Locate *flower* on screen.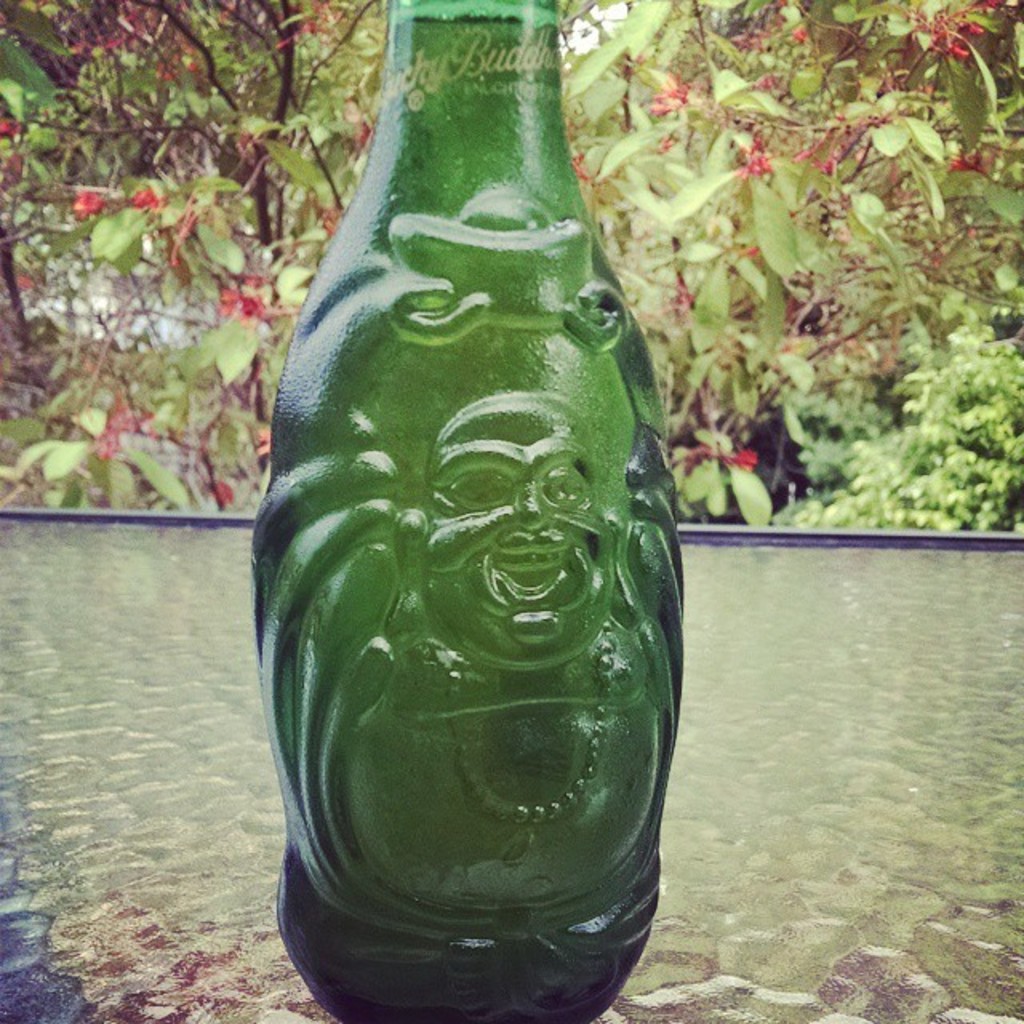
On screen at <bbox>246, 418, 270, 443</bbox>.
